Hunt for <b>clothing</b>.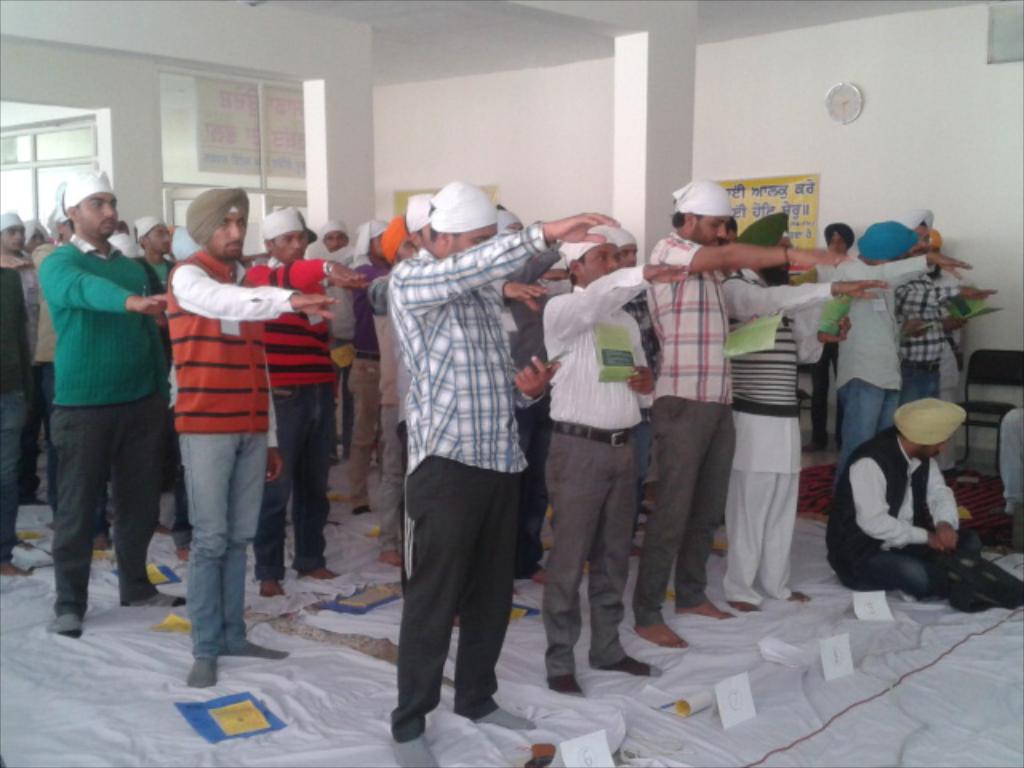
Hunted down at 342, 251, 387, 514.
